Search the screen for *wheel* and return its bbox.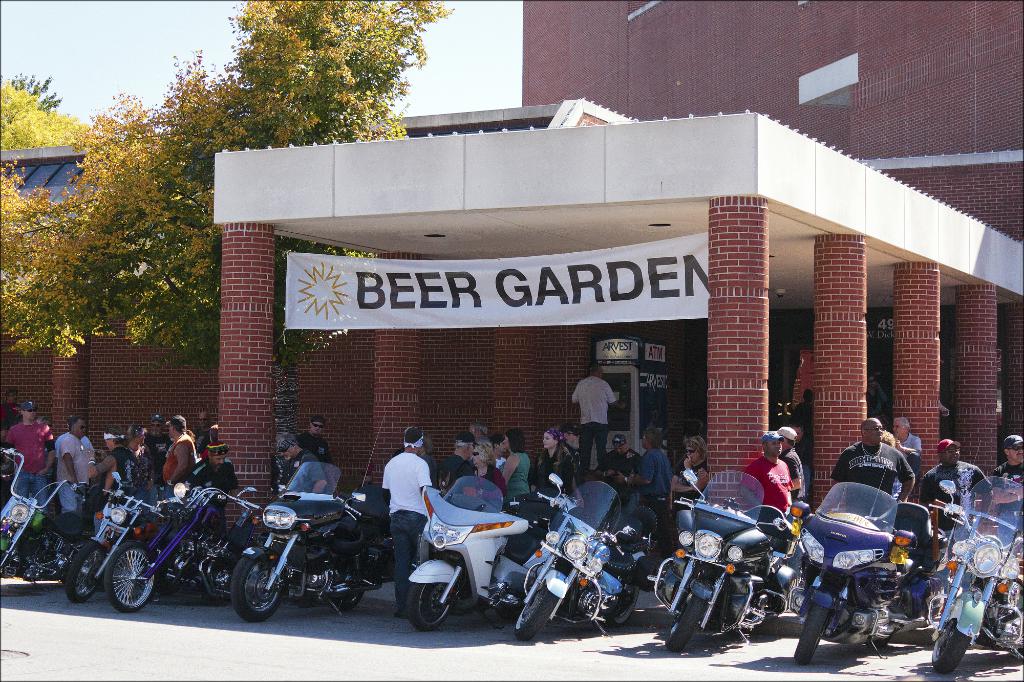
Found: <bbox>868, 624, 897, 653</bbox>.
